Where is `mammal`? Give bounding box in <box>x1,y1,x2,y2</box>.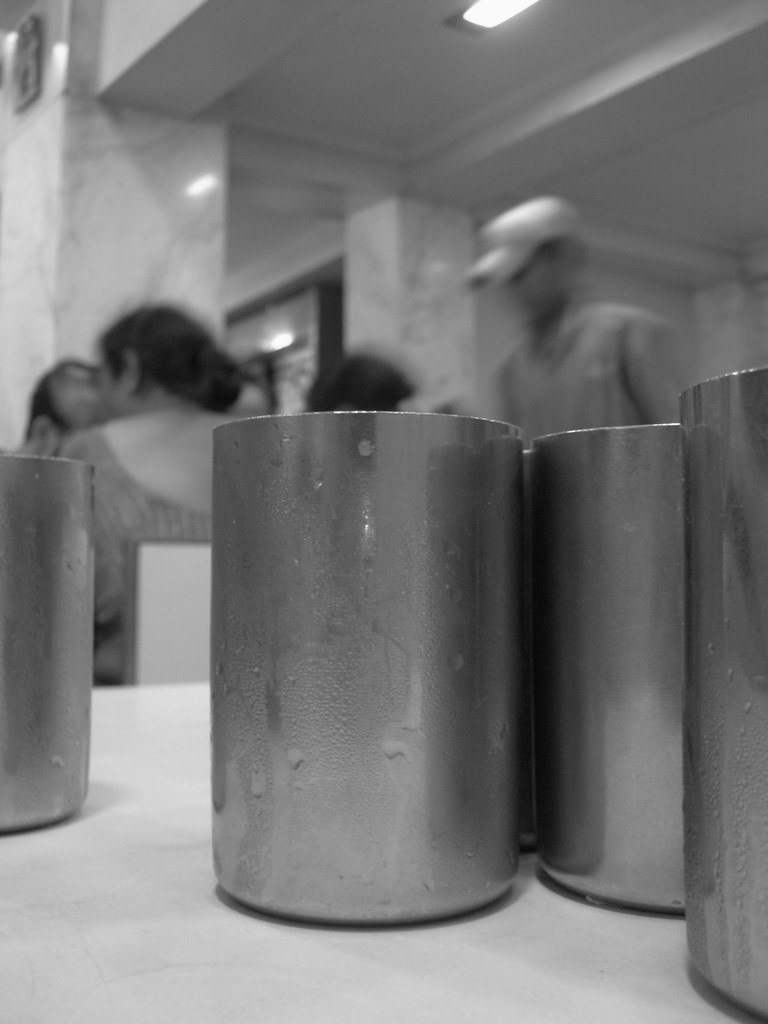
<box>430,181,721,459</box>.
